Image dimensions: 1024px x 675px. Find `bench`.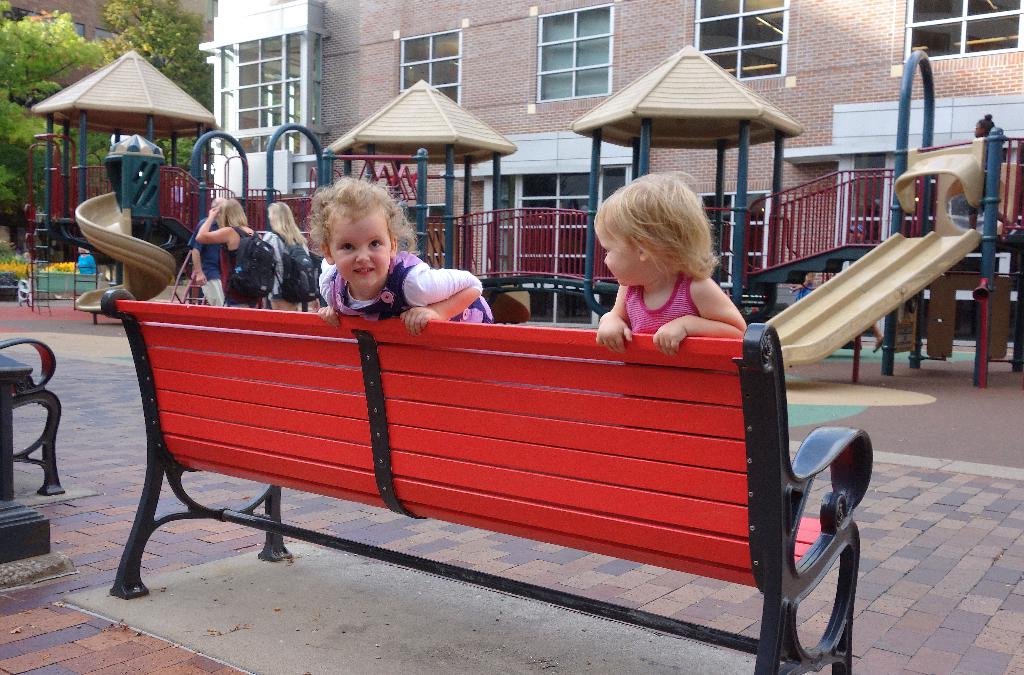
0 332 66 496.
